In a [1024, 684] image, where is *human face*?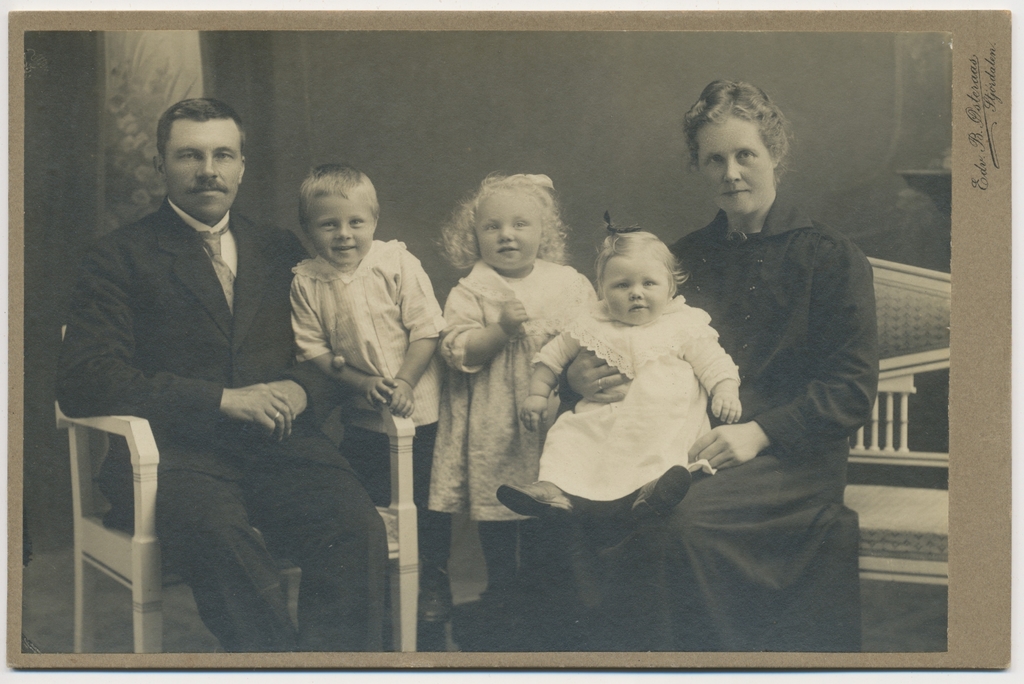
694/116/773/215.
